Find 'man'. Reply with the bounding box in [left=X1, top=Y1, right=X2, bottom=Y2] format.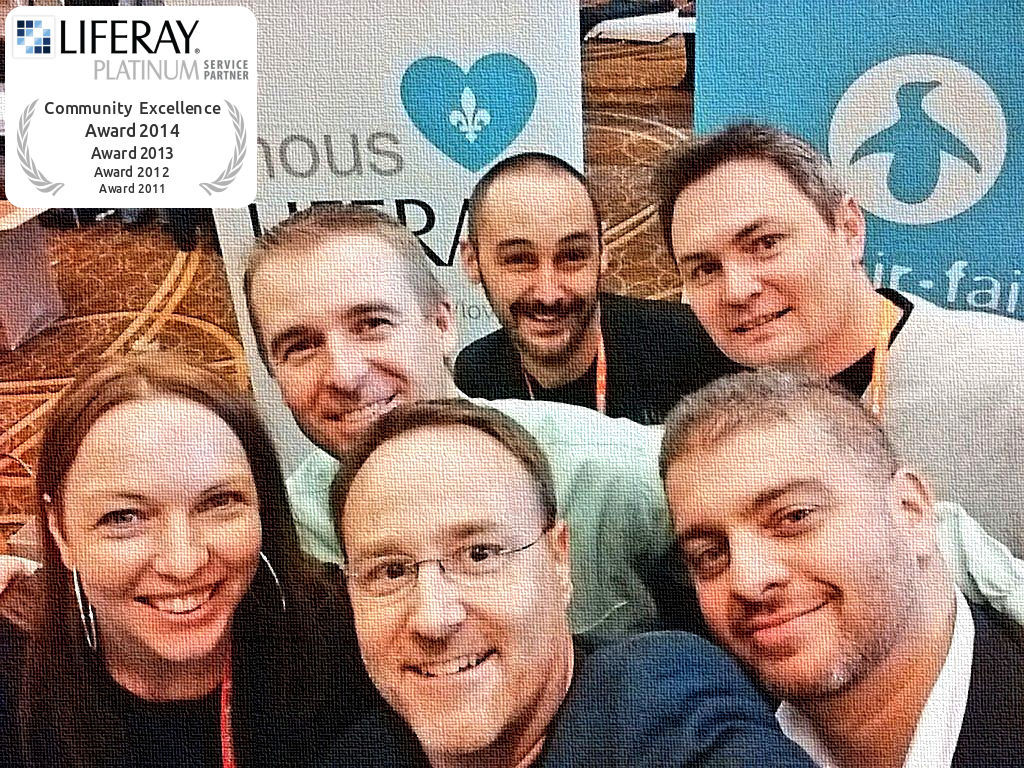
[left=245, top=198, right=1023, bottom=658].
